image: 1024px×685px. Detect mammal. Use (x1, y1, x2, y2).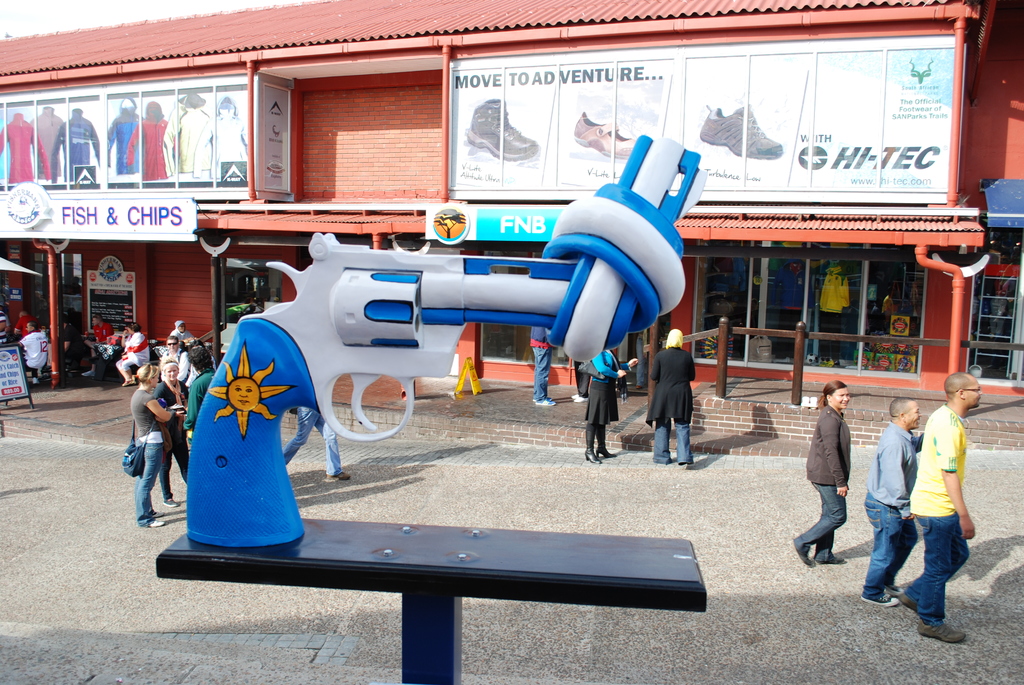
(184, 337, 212, 383).
